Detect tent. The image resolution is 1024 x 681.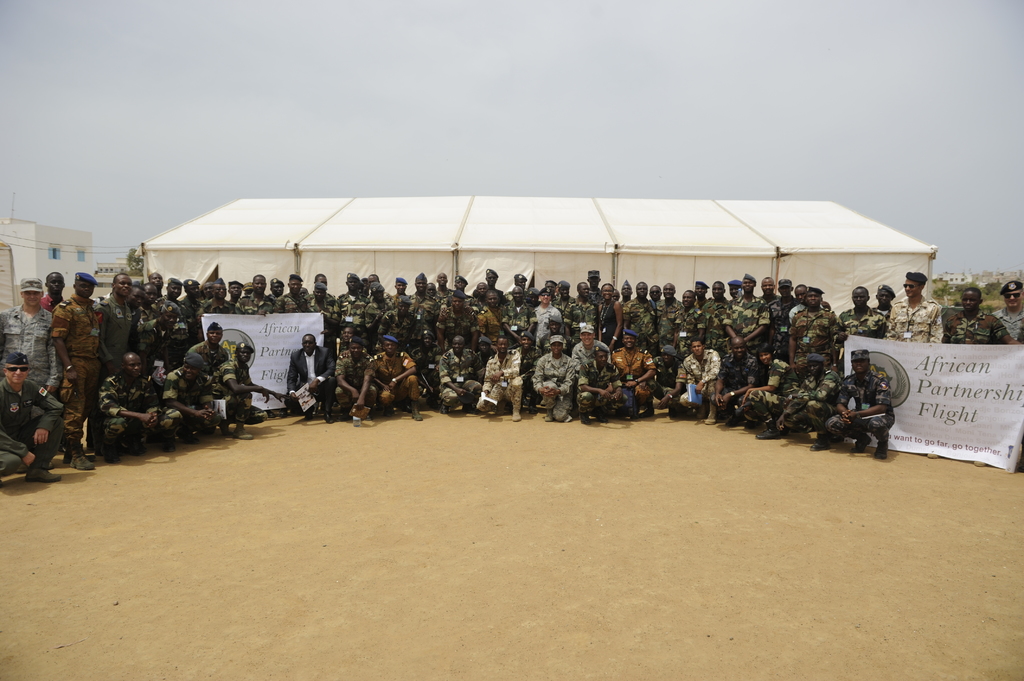
box(134, 195, 940, 308).
